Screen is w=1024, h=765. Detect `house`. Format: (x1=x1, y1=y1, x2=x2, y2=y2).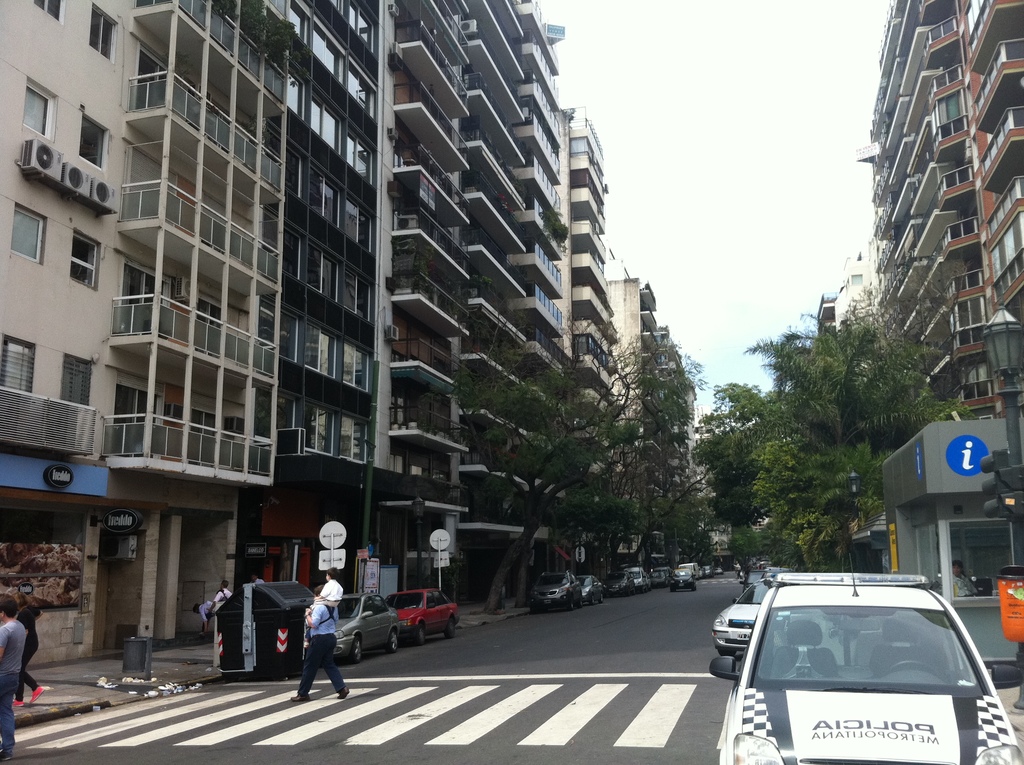
(x1=685, y1=471, x2=847, y2=588).
